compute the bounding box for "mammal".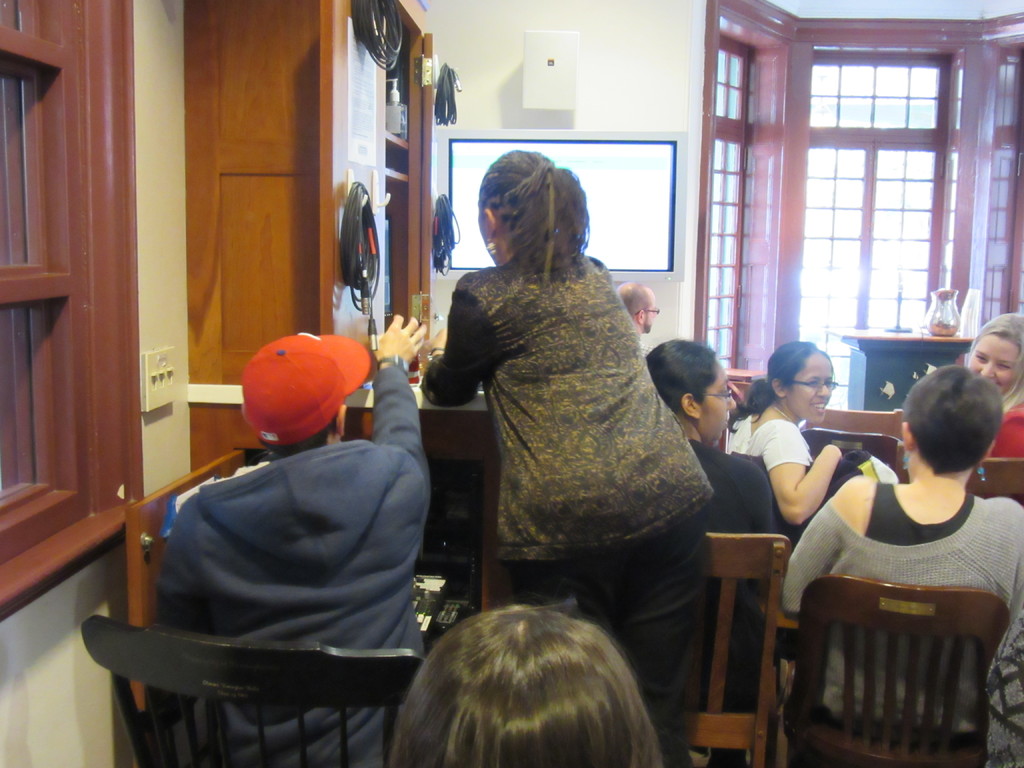
966 312 1023 458.
